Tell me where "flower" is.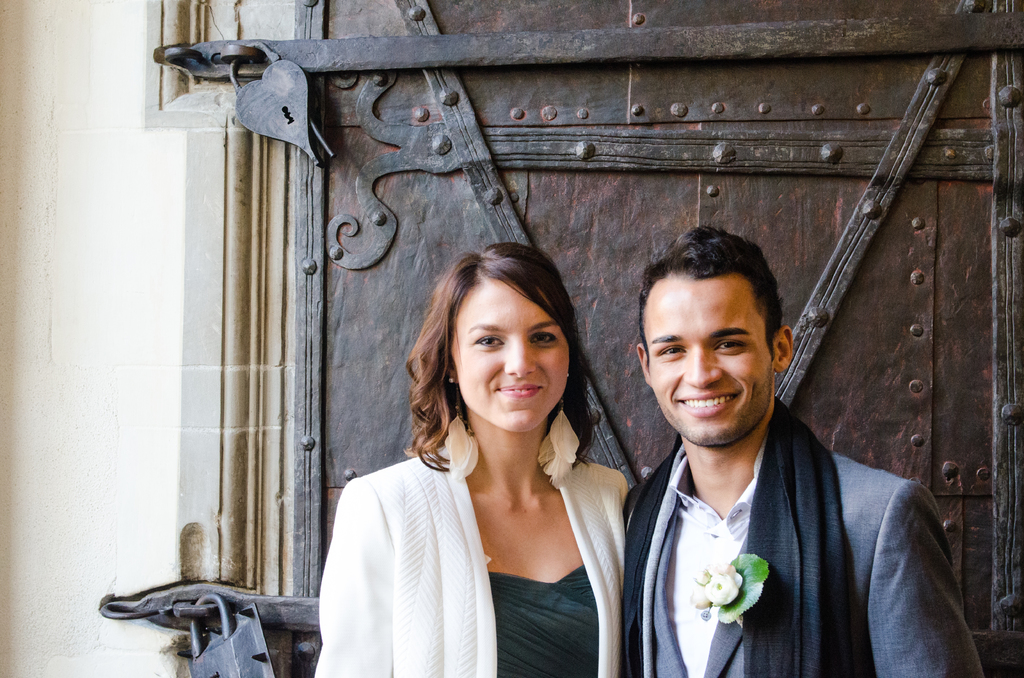
"flower" is at {"x1": 696, "y1": 571, "x2": 712, "y2": 586}.
